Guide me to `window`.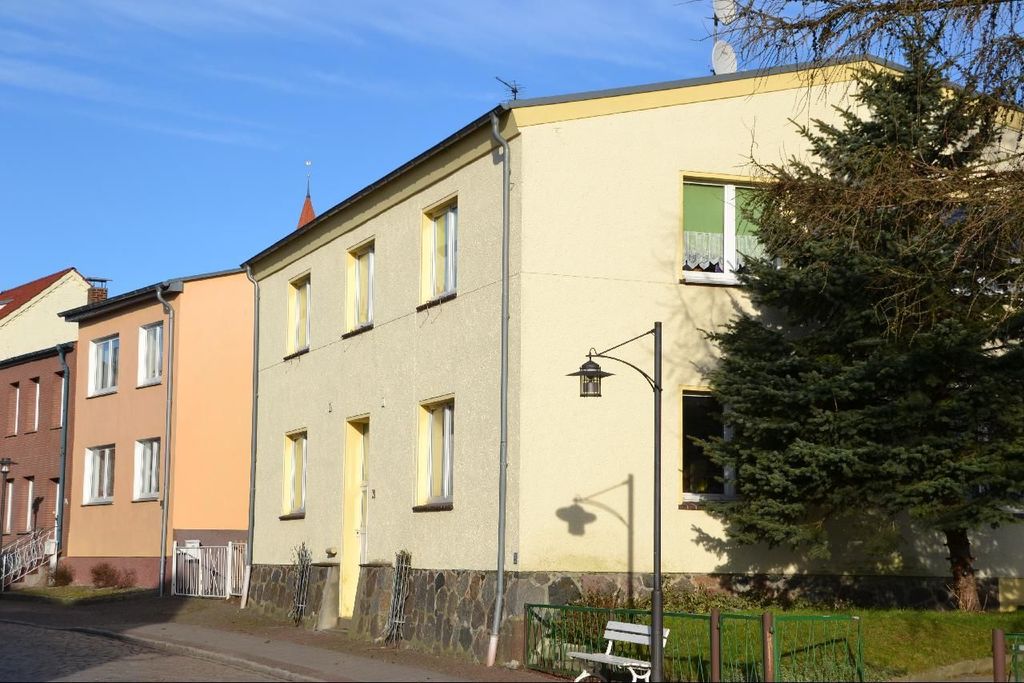
Guidance: left=417, top=194, right=460, bottom=310.
